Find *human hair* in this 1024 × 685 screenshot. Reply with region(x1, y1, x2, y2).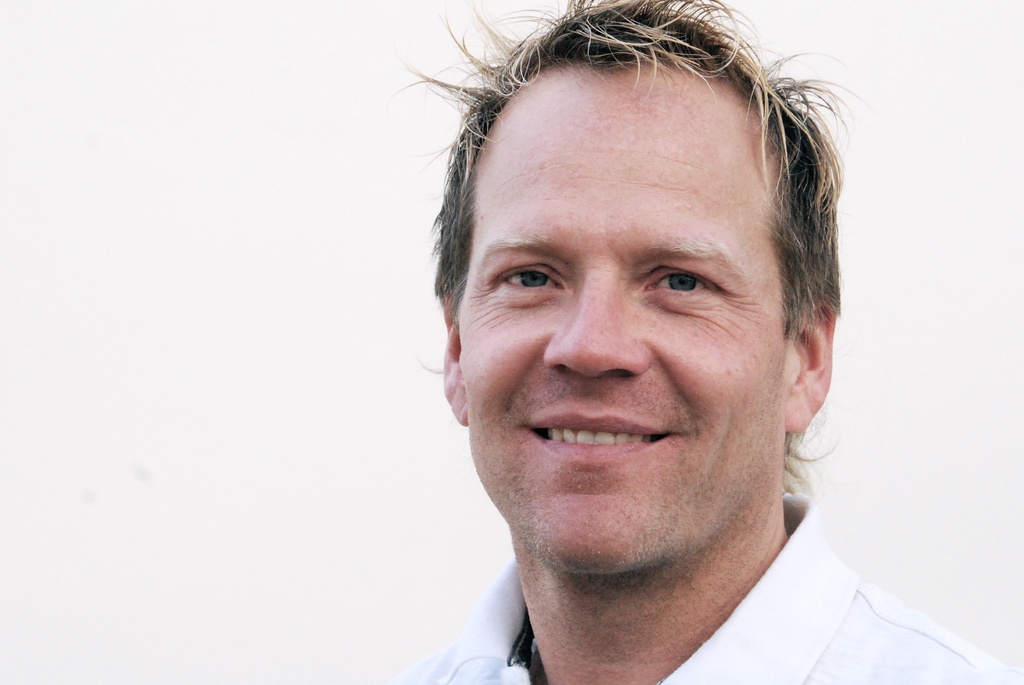
region(383, 0, 842, 503).
